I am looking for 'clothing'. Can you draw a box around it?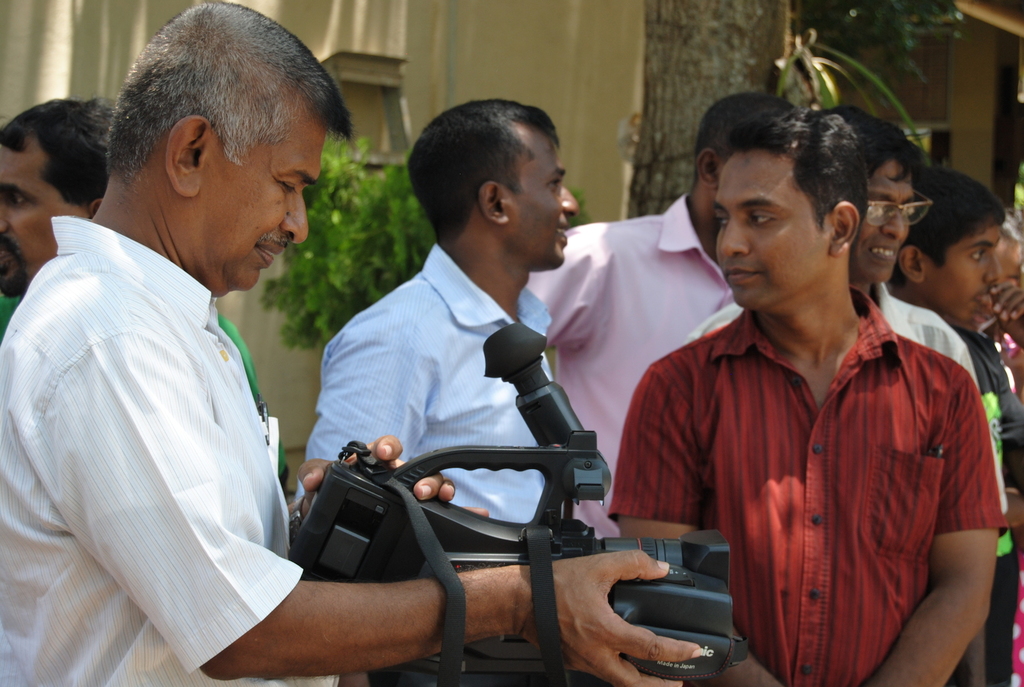
Sure, the bounding box is detection(518, 187, 728, 543).
